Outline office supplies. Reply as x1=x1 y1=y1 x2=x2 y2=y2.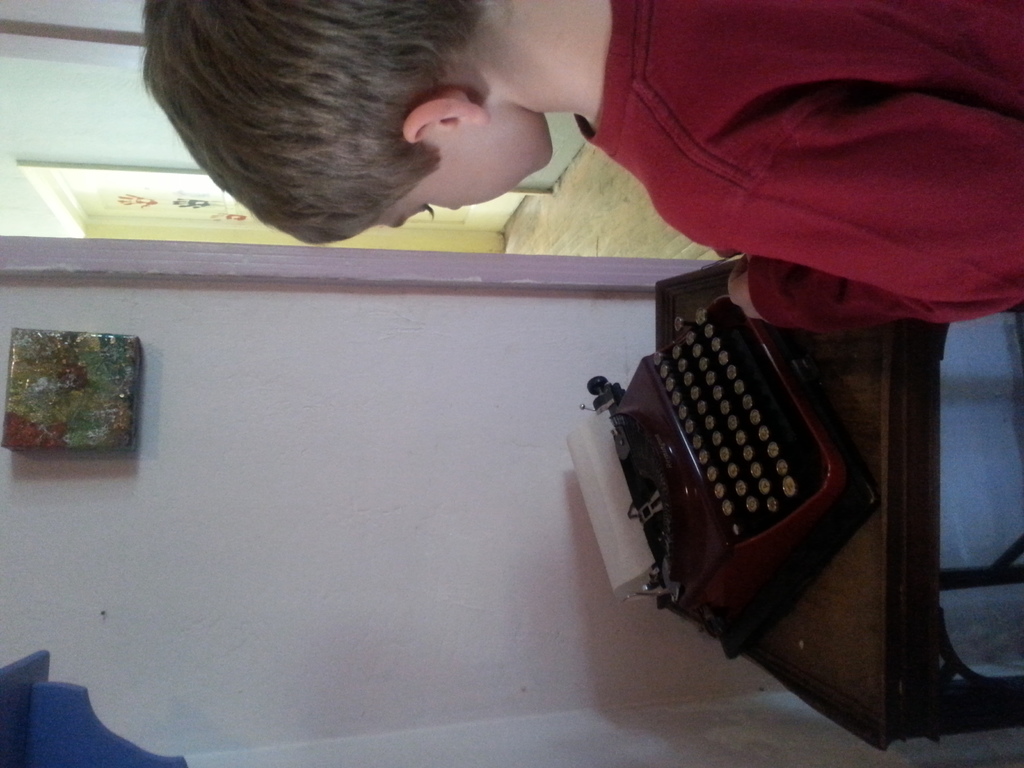
x1=578 y1=287 x2=870 y2=657.
